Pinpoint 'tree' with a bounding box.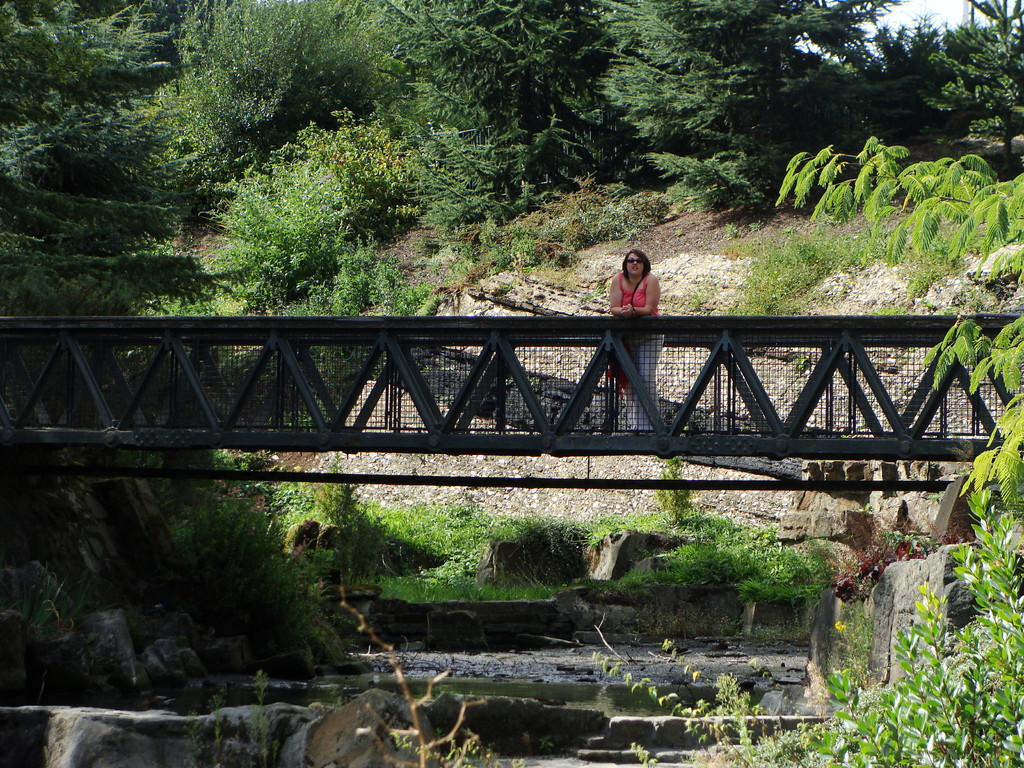
bbox=[202, 148, 365, 304].
